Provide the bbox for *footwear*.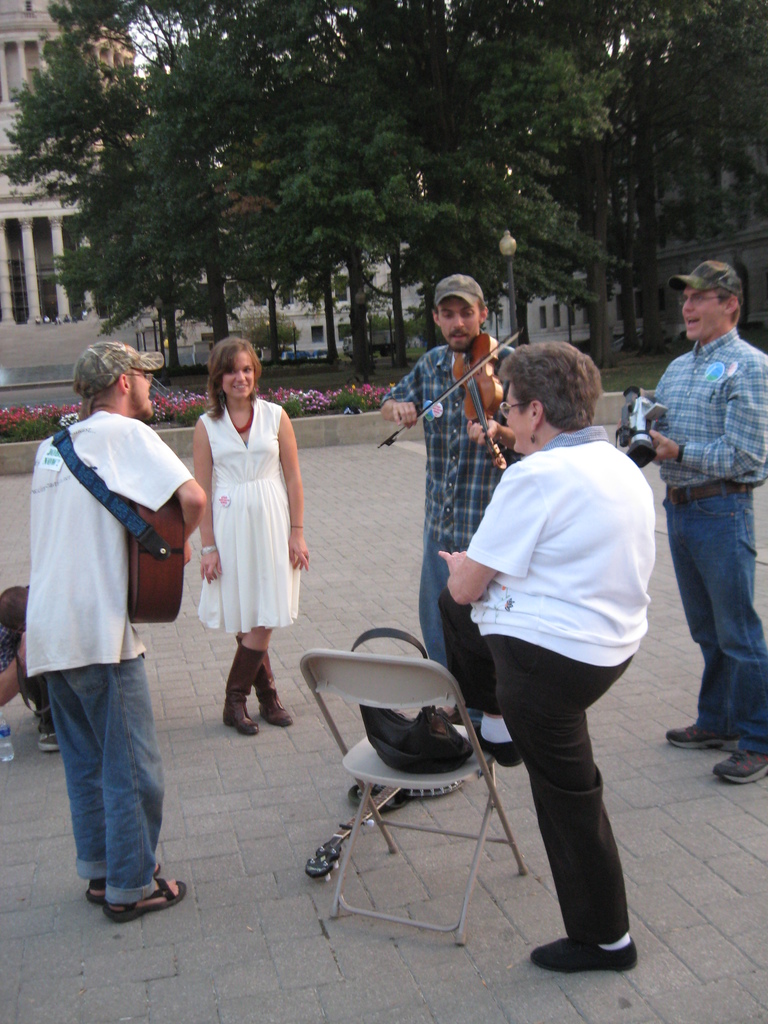
[x1=465, y1=717, x2=522, y2=770].
